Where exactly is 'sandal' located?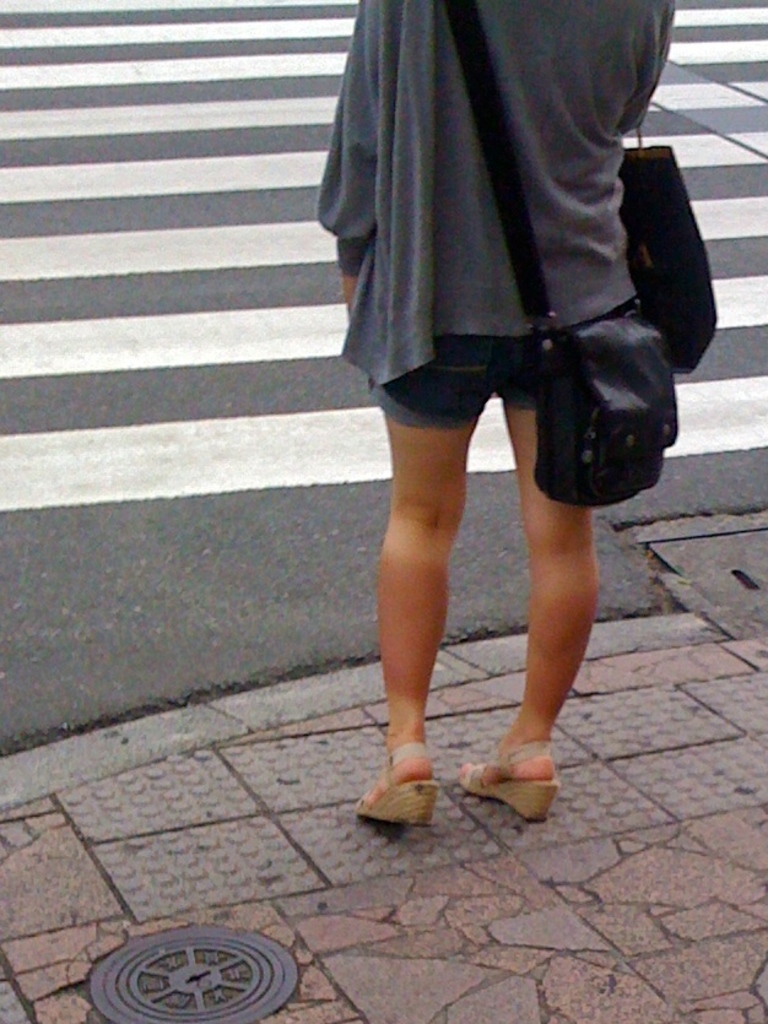
Its bounding box is box=[353, 742, 436, 823].
